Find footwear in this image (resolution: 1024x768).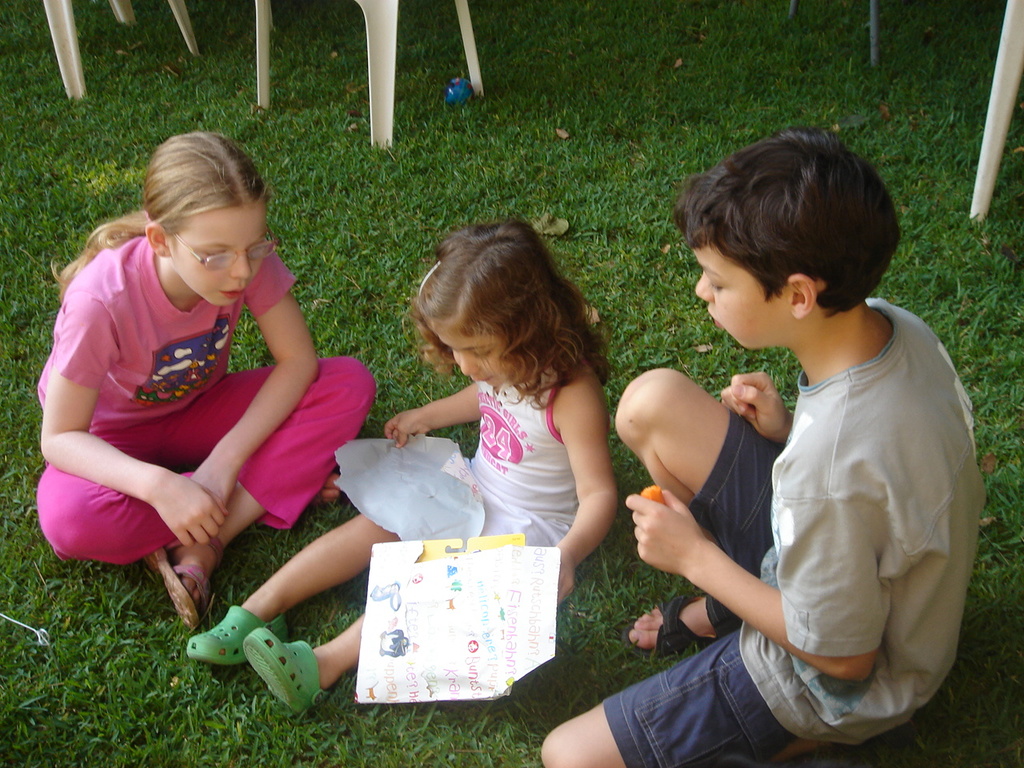
[241, 628, 334, 718].
